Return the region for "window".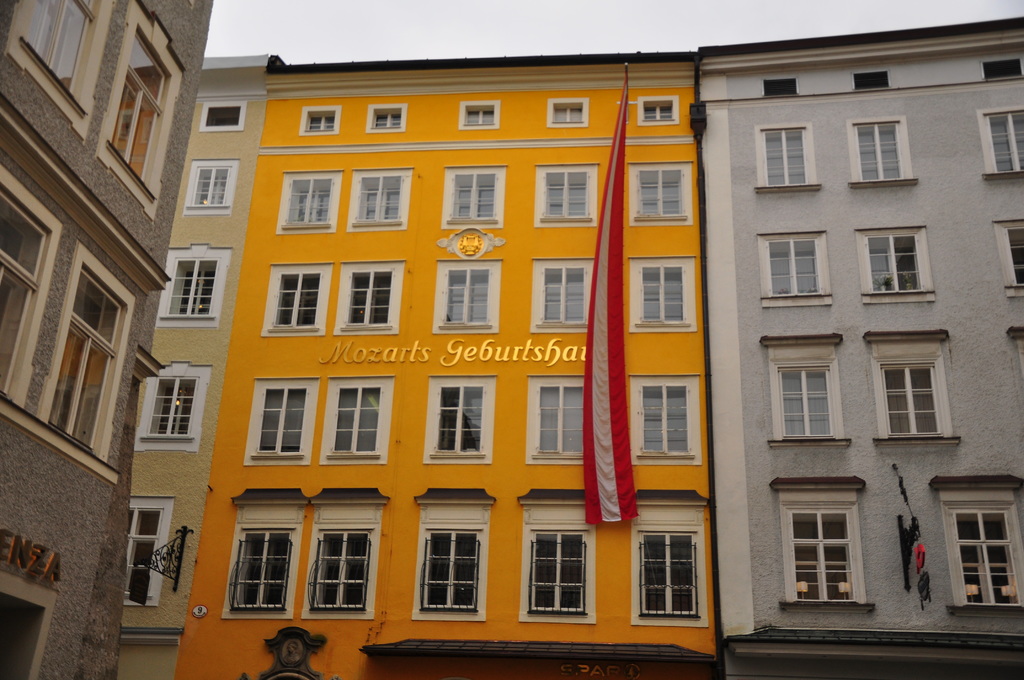
{"left": 426, "top": 375, "right": 508, "bottom": 464}.
